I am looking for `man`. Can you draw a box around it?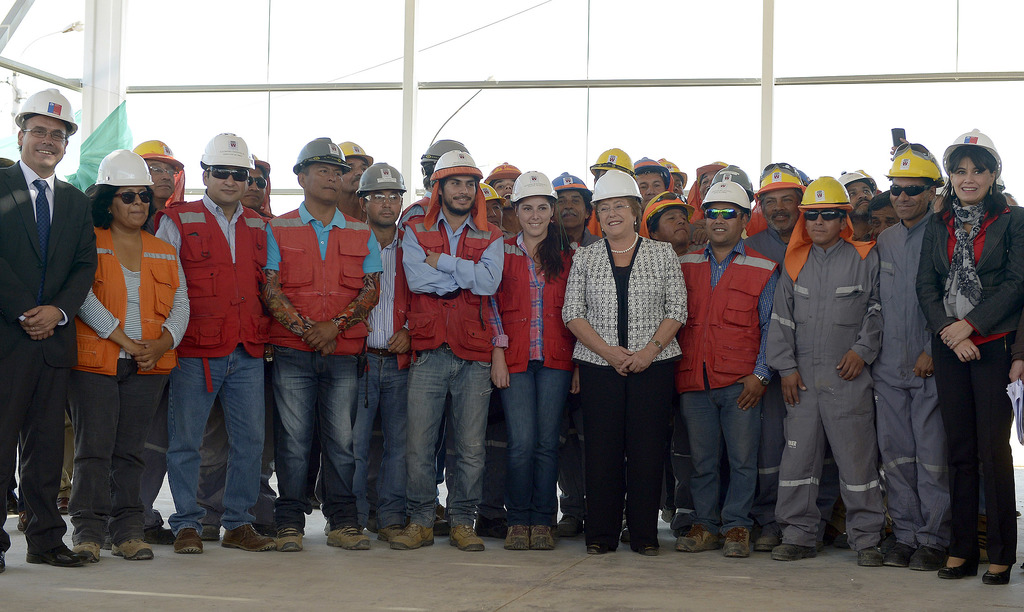
Sure, the bounding box is (478,157,534,263).
